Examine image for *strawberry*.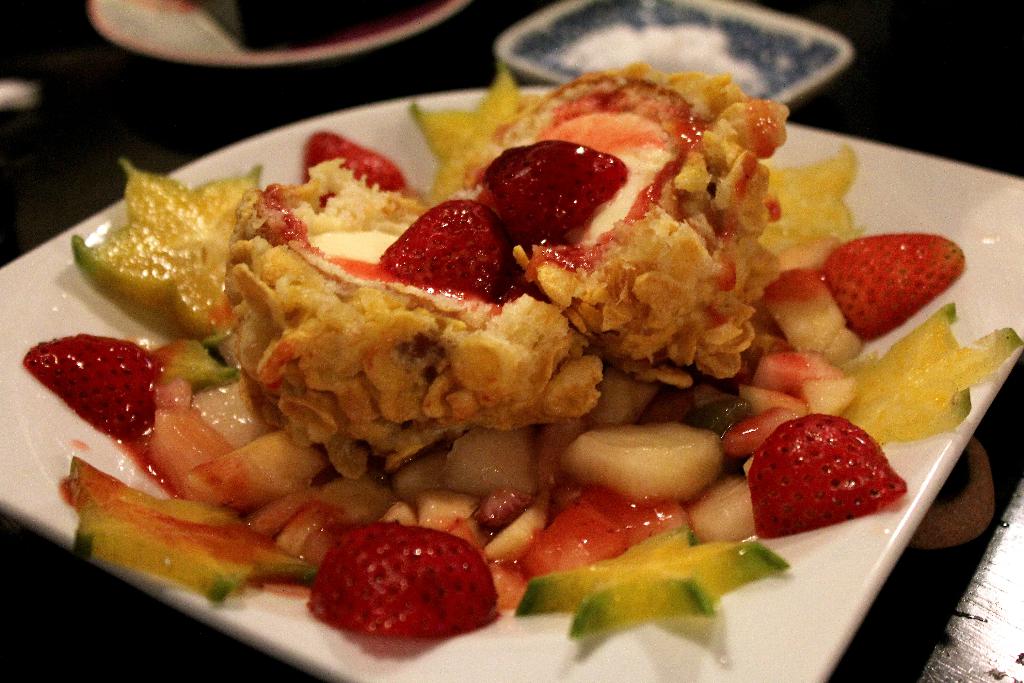
Examination result: bbox=(361, 195, 516, 314).
